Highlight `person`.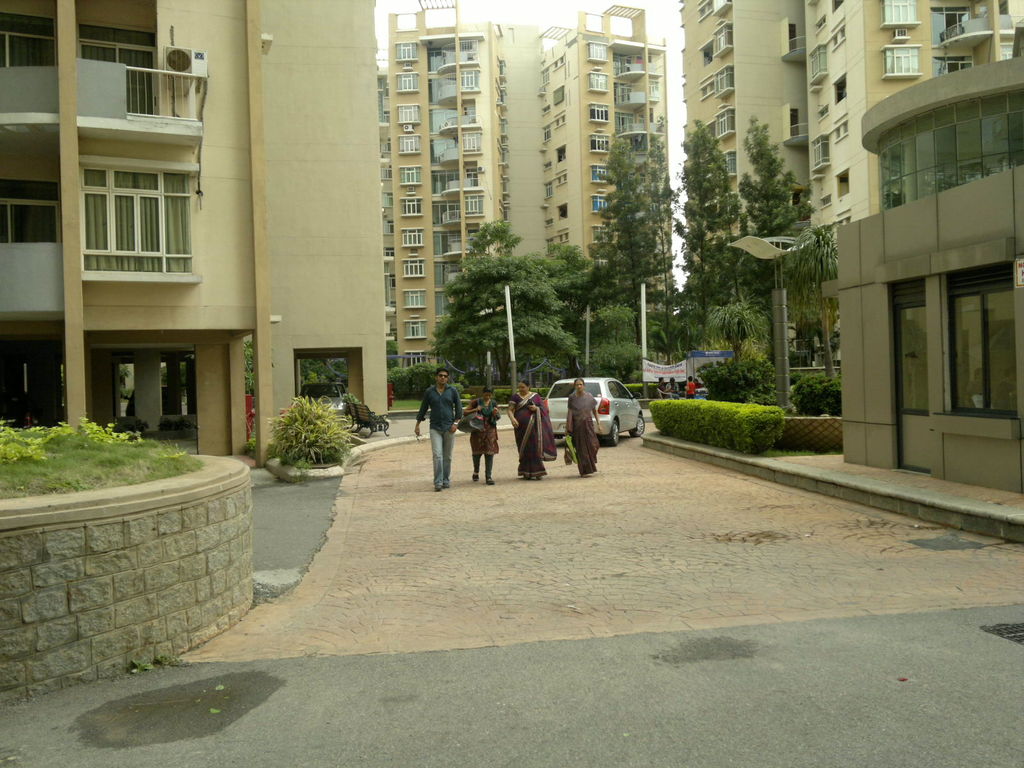
Highlighted region: (x1=466, y1=380, x2=507, y2=484).
